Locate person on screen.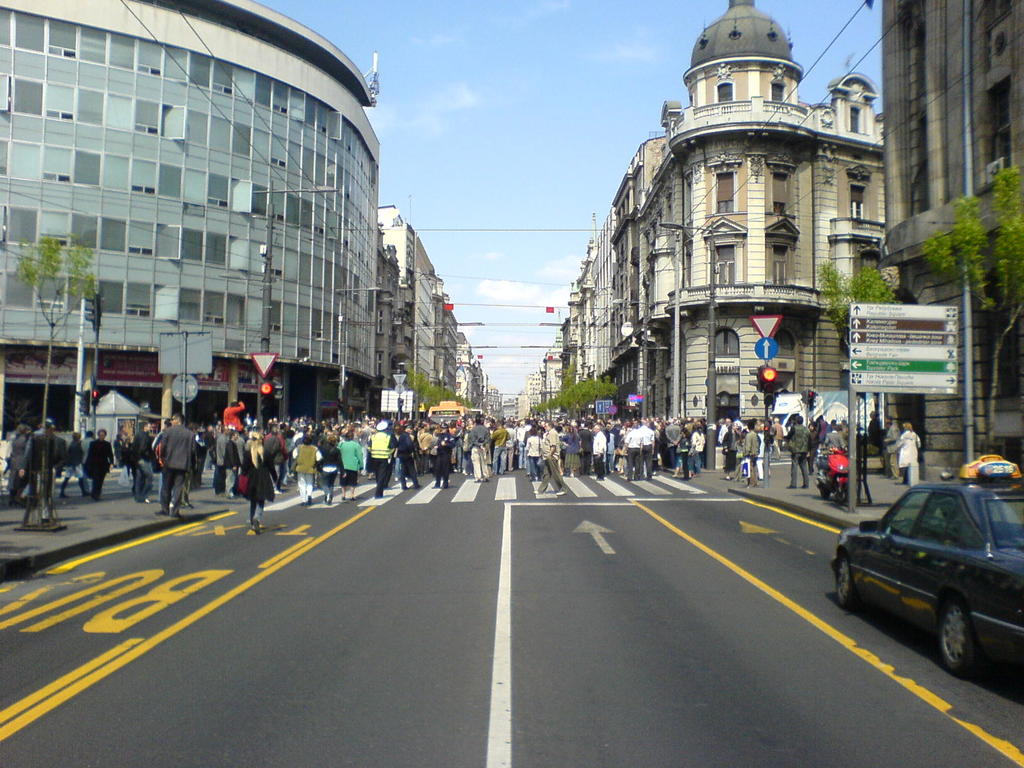
On screen at <bbox>17, 420, 59, 518</bbox>.
